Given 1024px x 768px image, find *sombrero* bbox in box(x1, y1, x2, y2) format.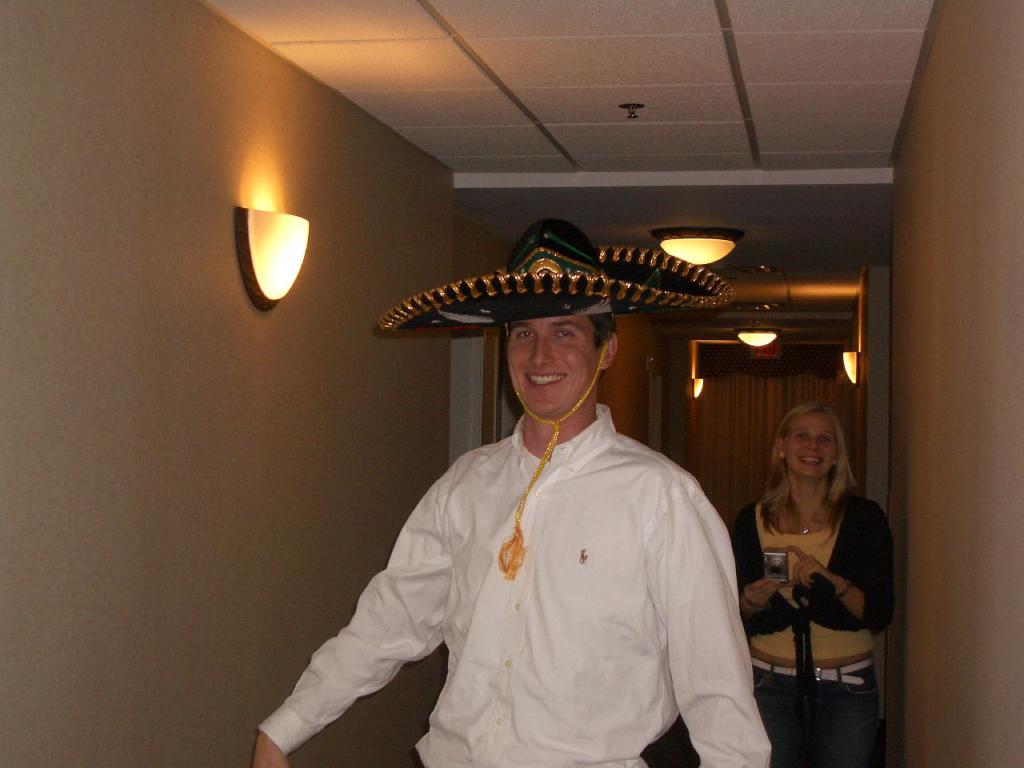
box(393, 213, 745, 446).
